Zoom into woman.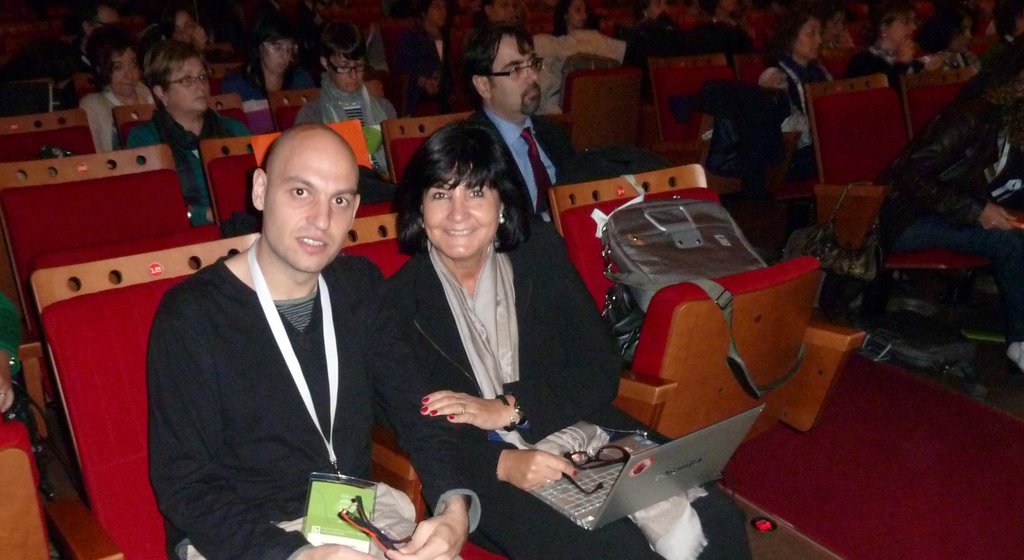
Zoom target: 772/12/841/172.
